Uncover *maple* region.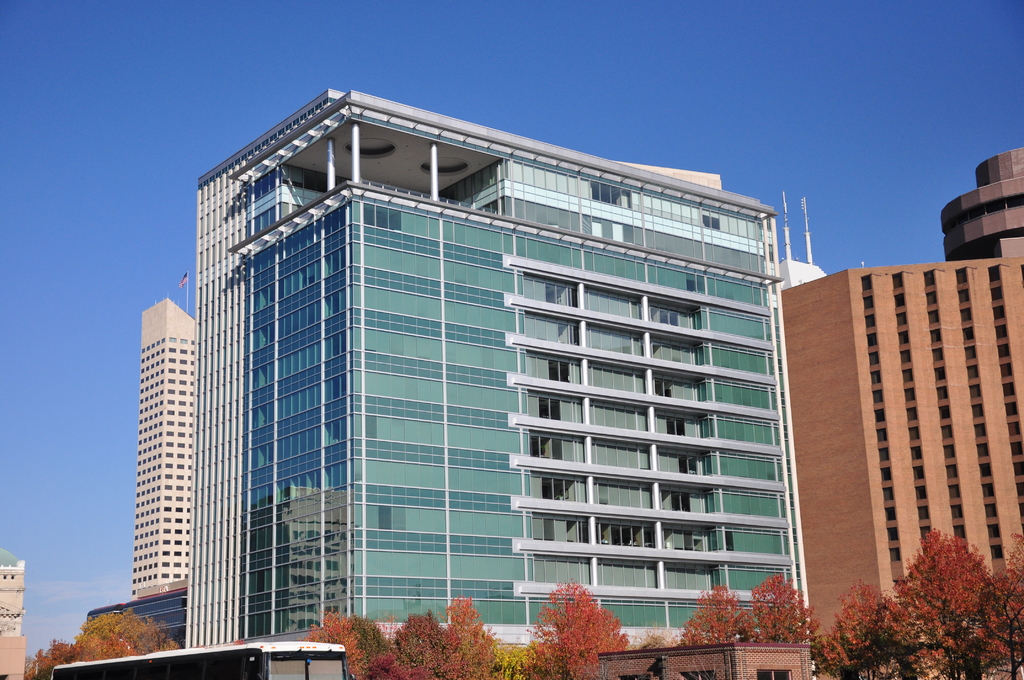
Uncovered: <region>532, 572, 636, 679</region>.
